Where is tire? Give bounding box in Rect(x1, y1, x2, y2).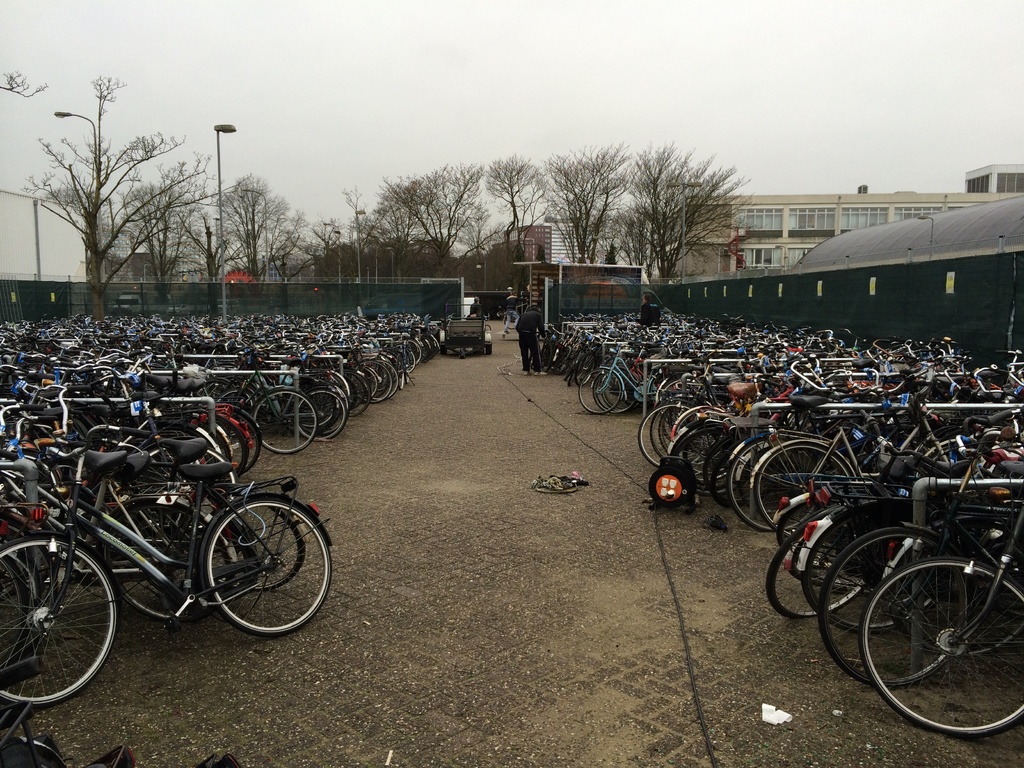
Rect(487, 345, 495, 356).
